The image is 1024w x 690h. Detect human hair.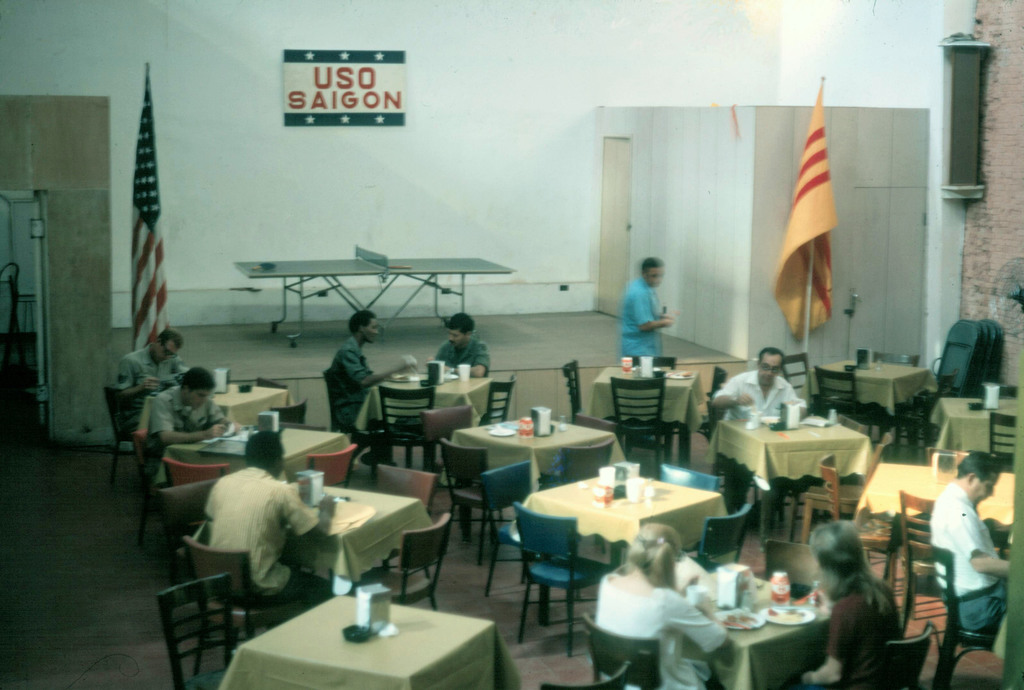
Detection: locate(179, 371, 216, 387).
